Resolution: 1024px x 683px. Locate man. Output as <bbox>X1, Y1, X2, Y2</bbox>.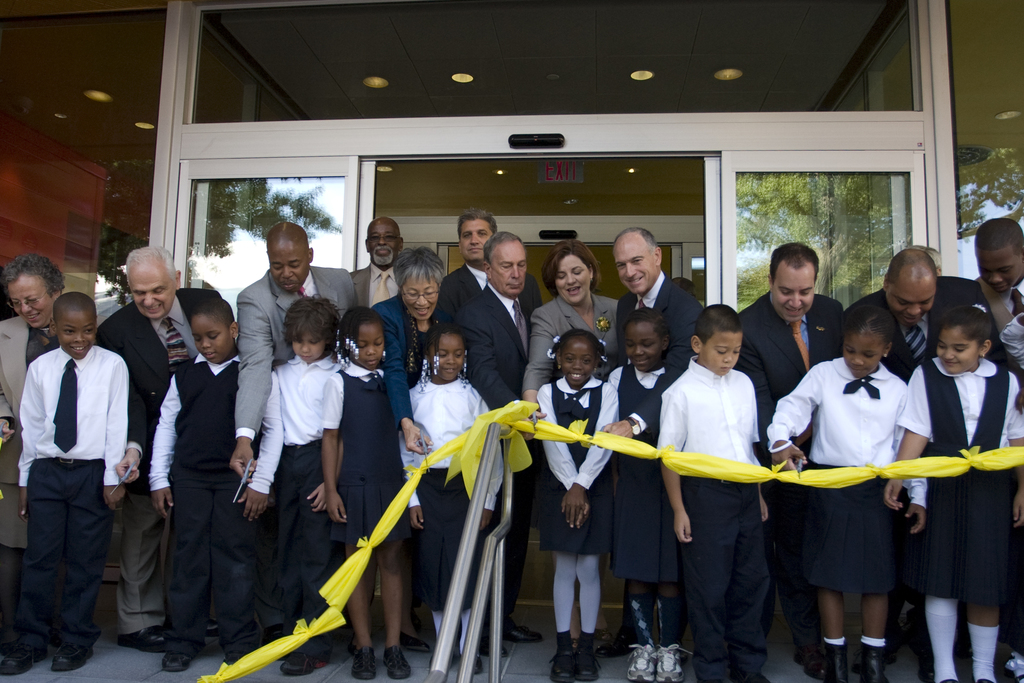
<bbox>849, 247, 1007, 681</bbox>.
